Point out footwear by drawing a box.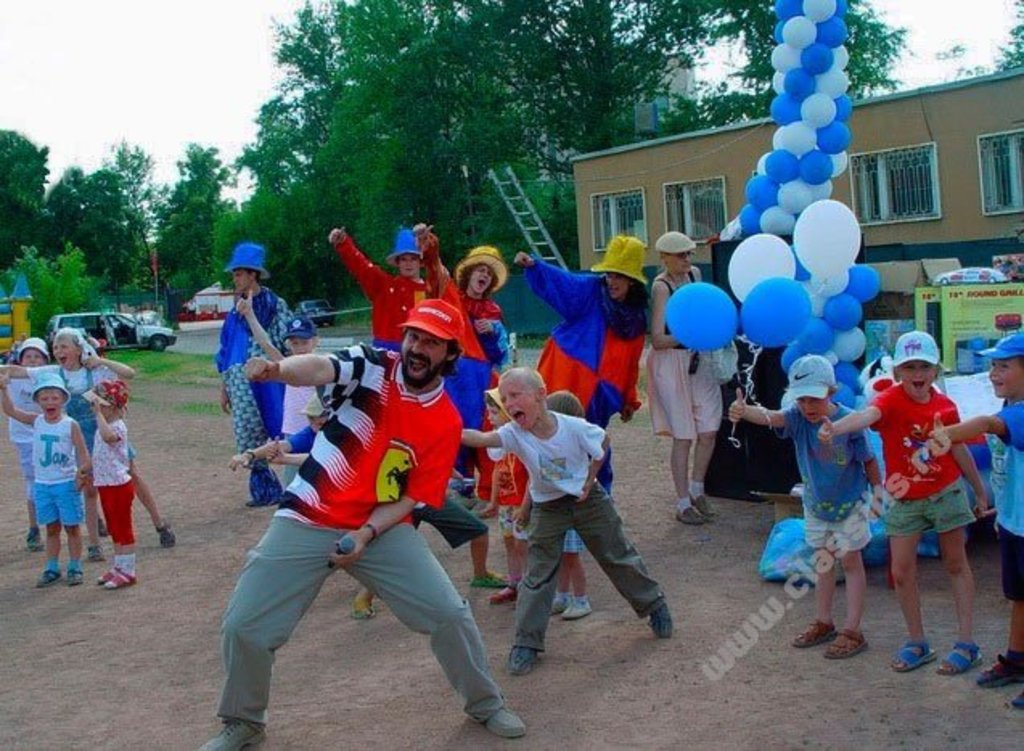
bbox=[82, 544, 106, 564].
